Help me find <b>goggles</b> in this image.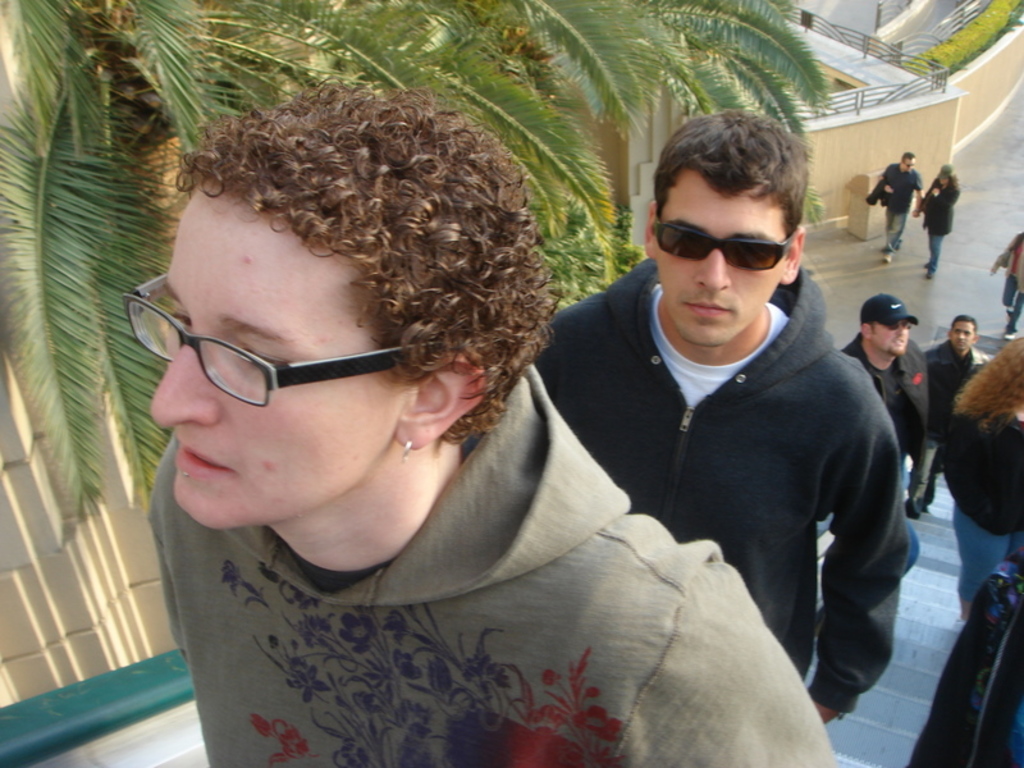
Found it: pyautogui.locateOnScreen(652, 209, 797, 271).
